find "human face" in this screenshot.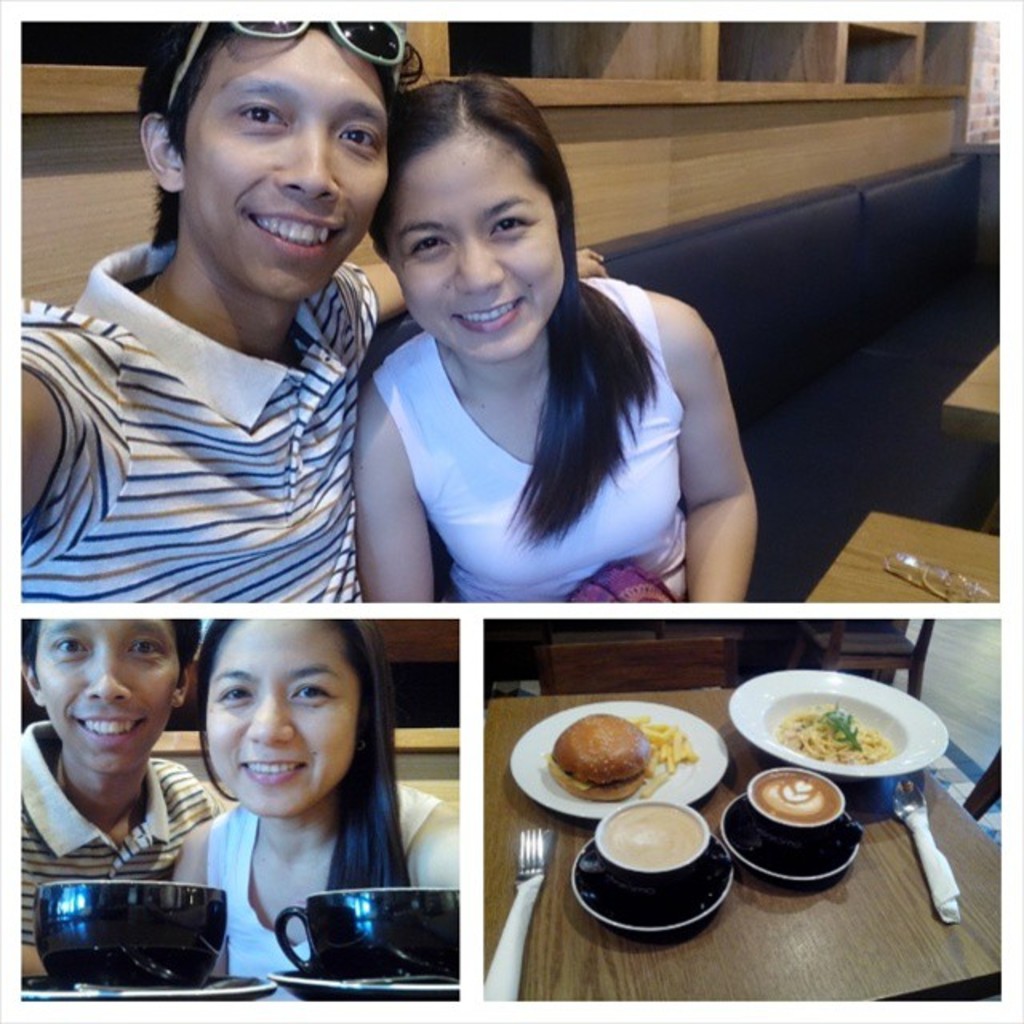
The bounding box for "human face" is region(206, 618, 365, 818).
